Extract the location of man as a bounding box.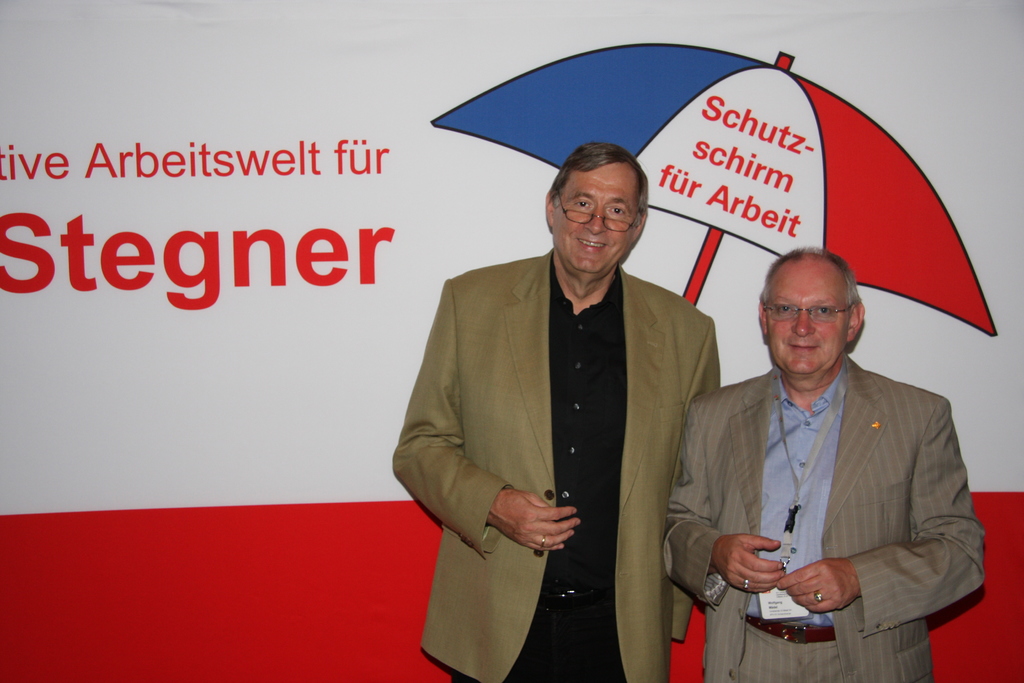
(left=662, top=243, right=985, bottom=682).
